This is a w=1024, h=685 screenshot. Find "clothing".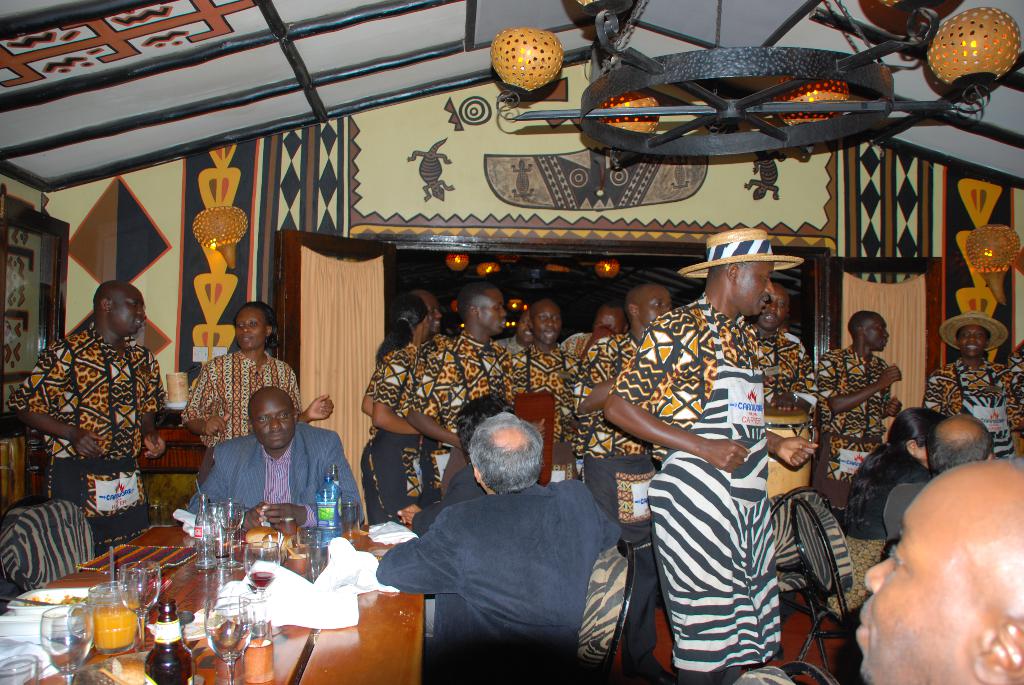
Bounding box: {"x1": 807, "y1": 347, "x2": 894, "y2": 504}.
